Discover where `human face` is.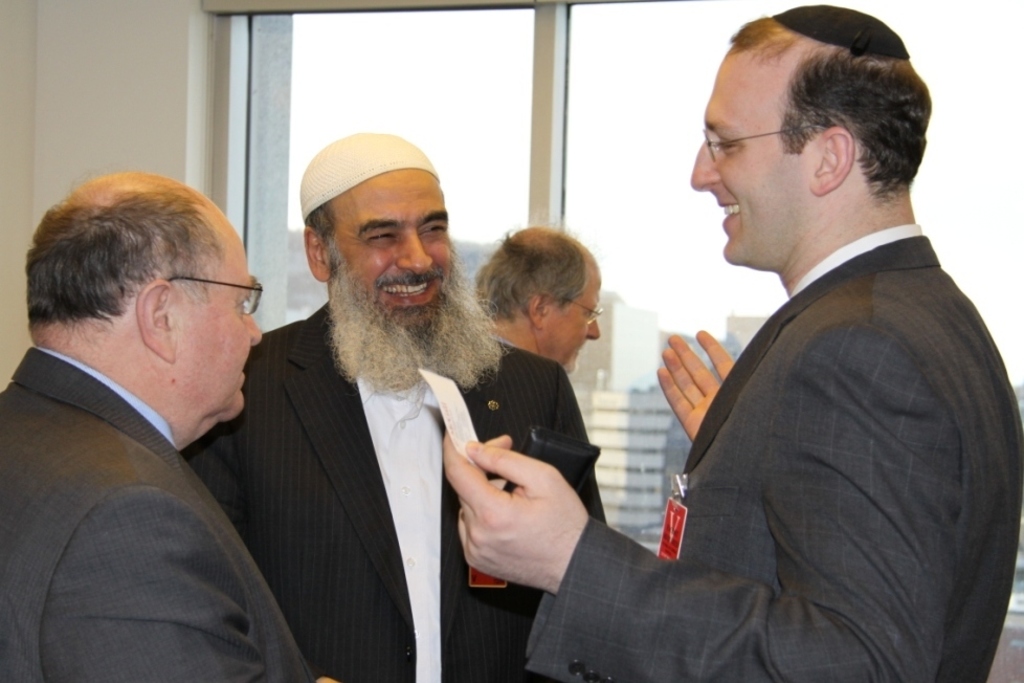
Discovered at rect(334, 166, 455, 347).
